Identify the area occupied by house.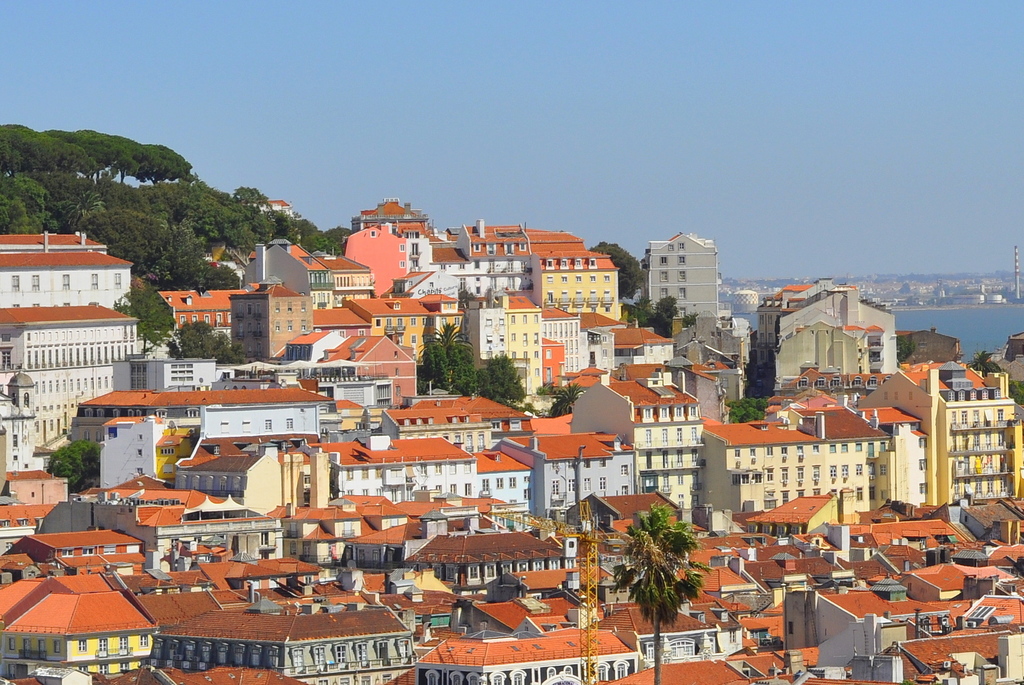
Area: <bbox>645, 231, 719, 329</bbox>.
